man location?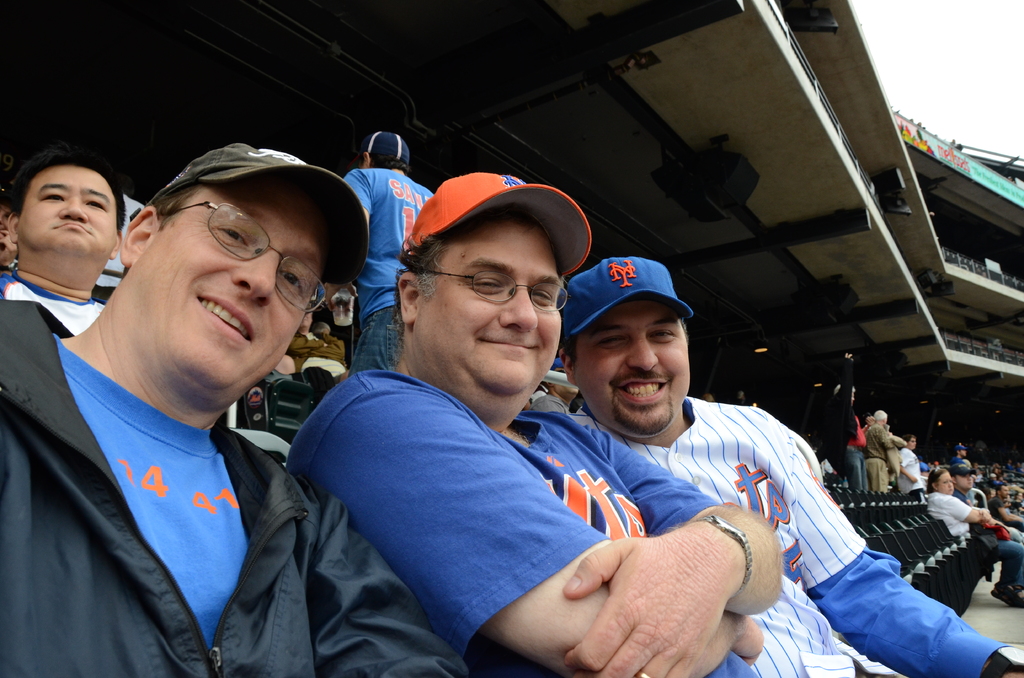
box=[857, 408, 898, 497]
